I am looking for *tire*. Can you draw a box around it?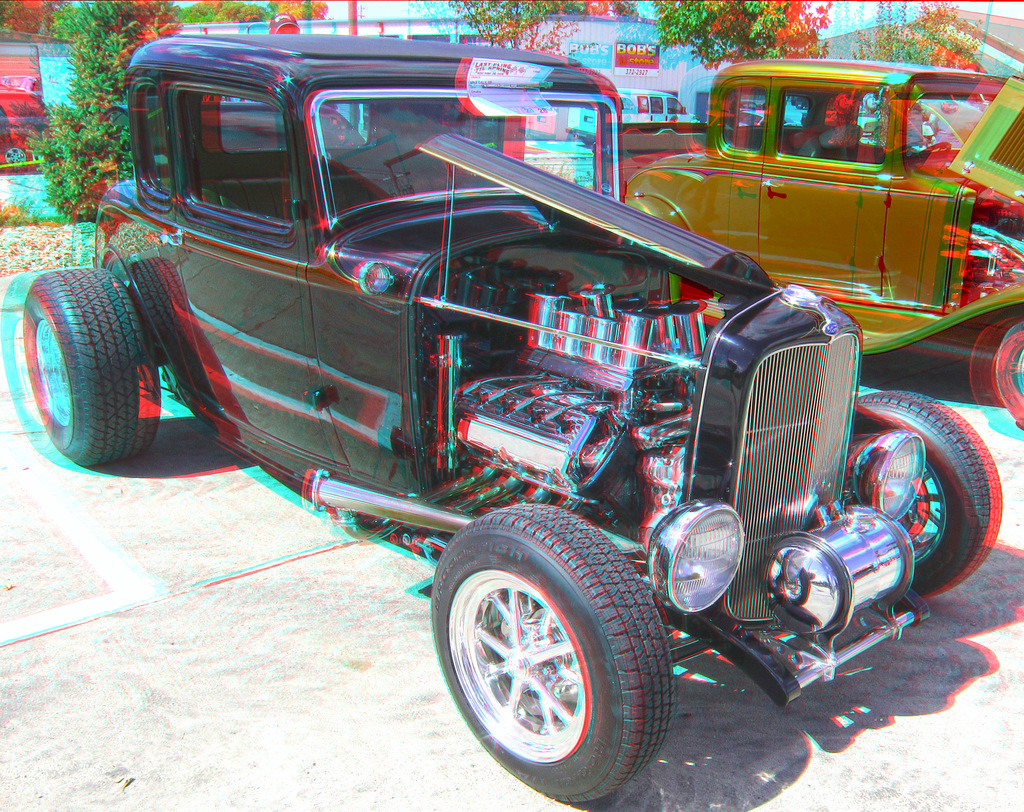
Sure, the bounding box is bbox(19, 266, 163, 465).
